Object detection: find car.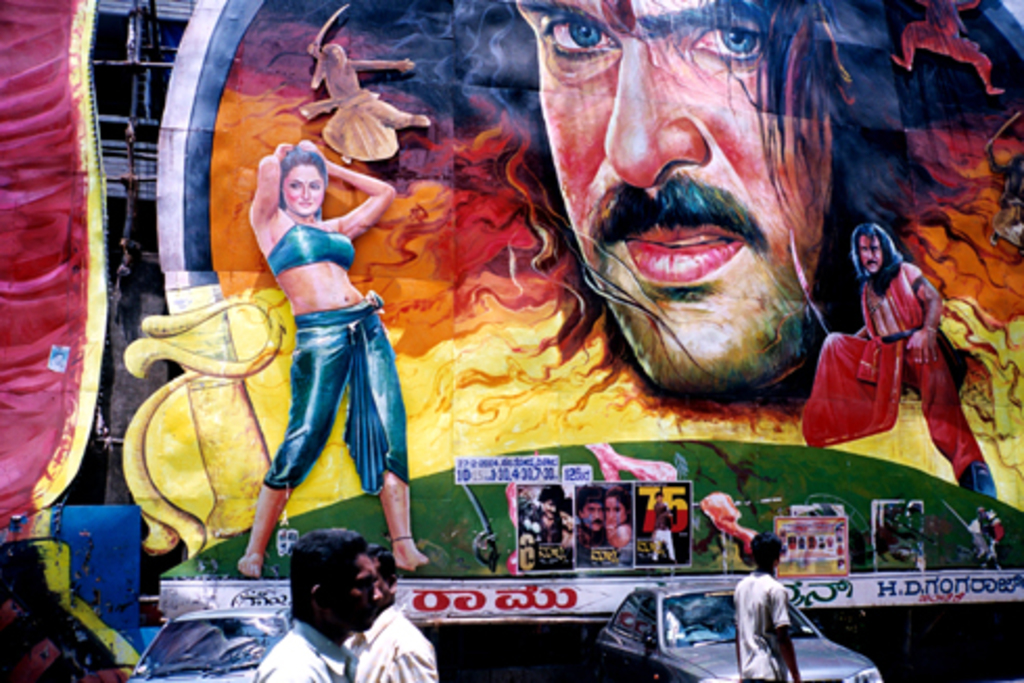
<bbox>125, 604, 295, 681</bbox>.
